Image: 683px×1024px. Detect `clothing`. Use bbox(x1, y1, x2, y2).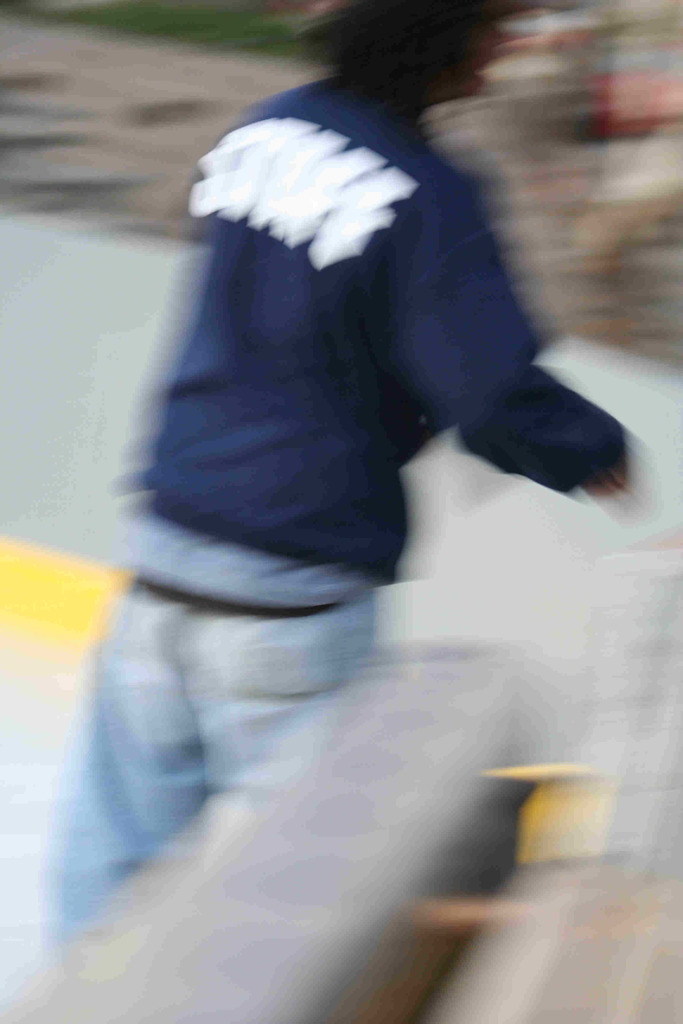
bbox(58, 526, 370, 930).
